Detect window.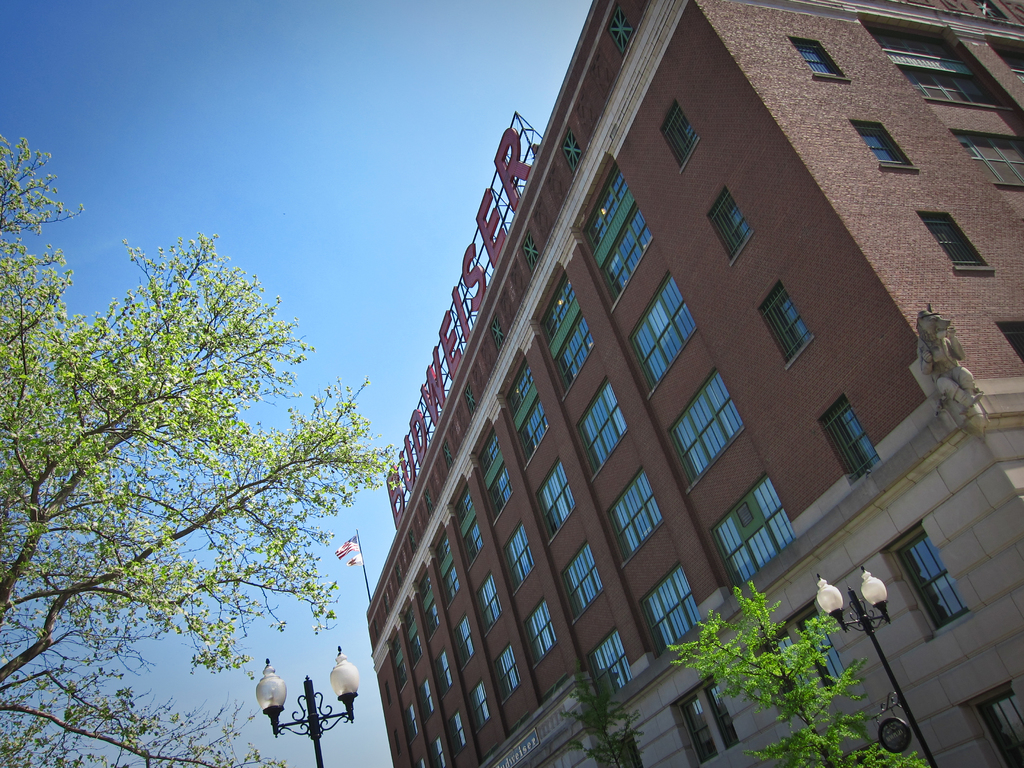
Detected at locate(584, 167, 657, 306).
